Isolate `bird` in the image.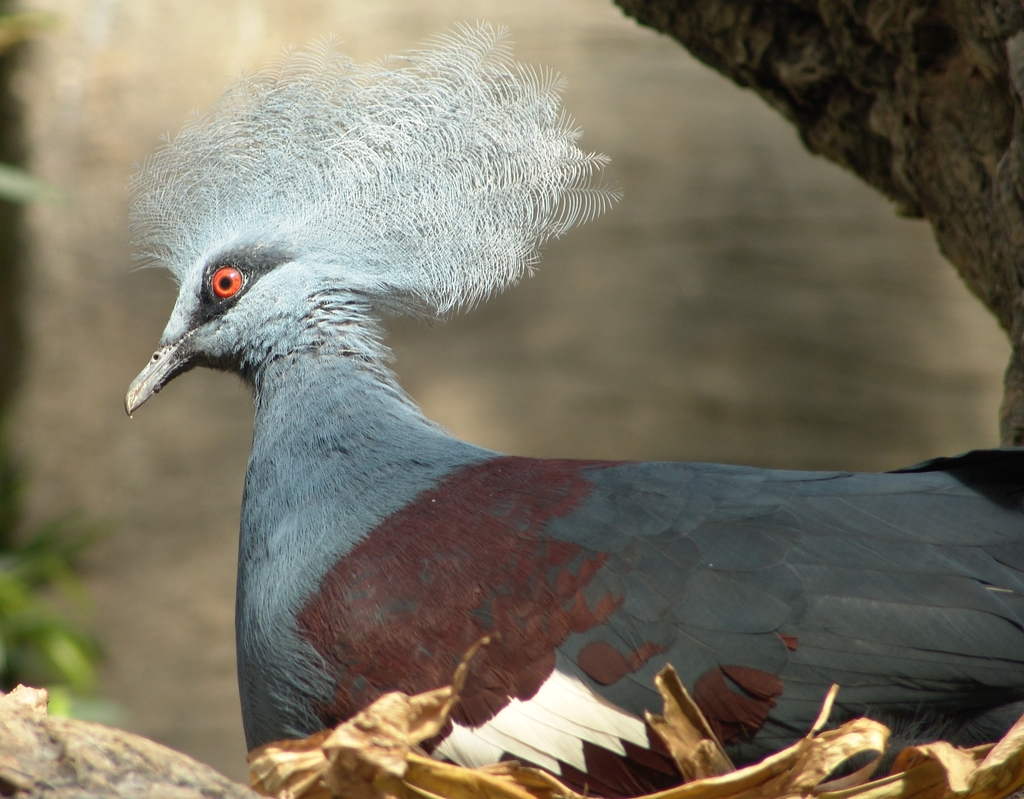
Isolated region: BBox(115, 79, 1017, 785).
